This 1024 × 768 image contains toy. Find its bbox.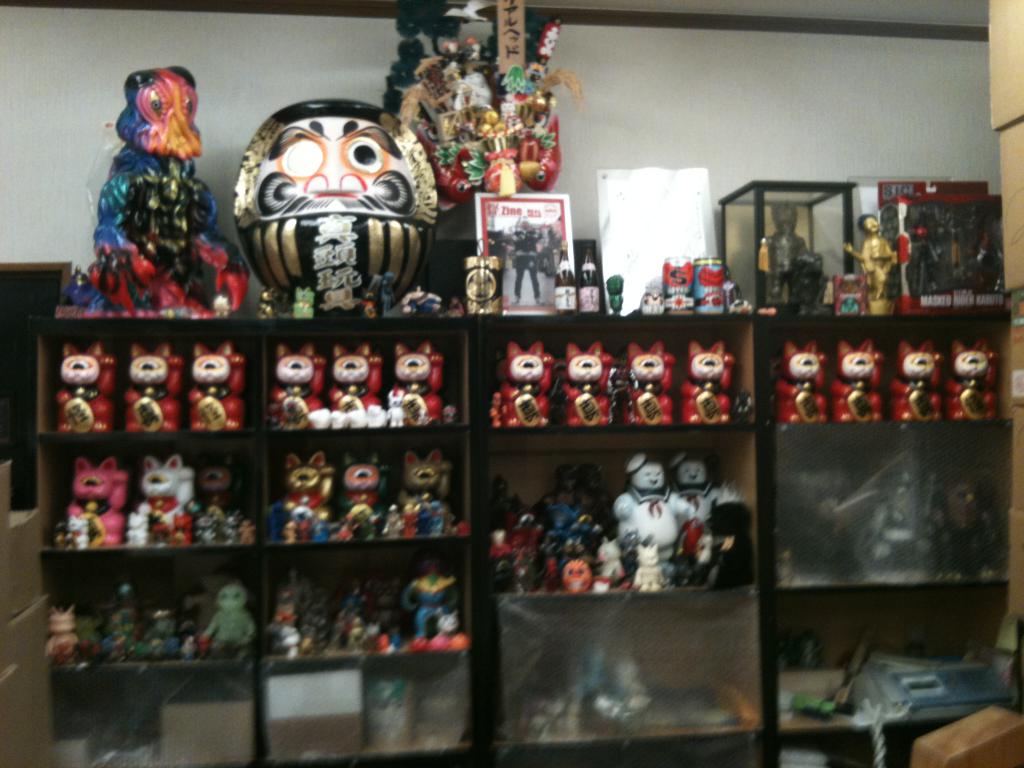
[left=837, top=214, right=911, bottom=319].
